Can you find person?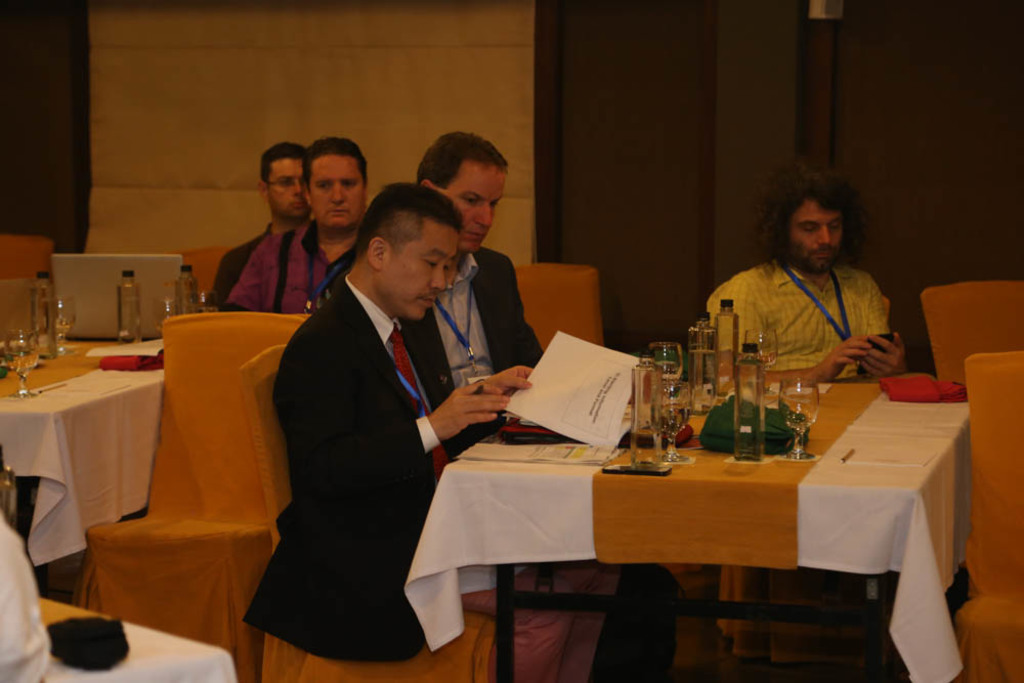
Yes, bounding box: crop(394, 130, 545, 446).
